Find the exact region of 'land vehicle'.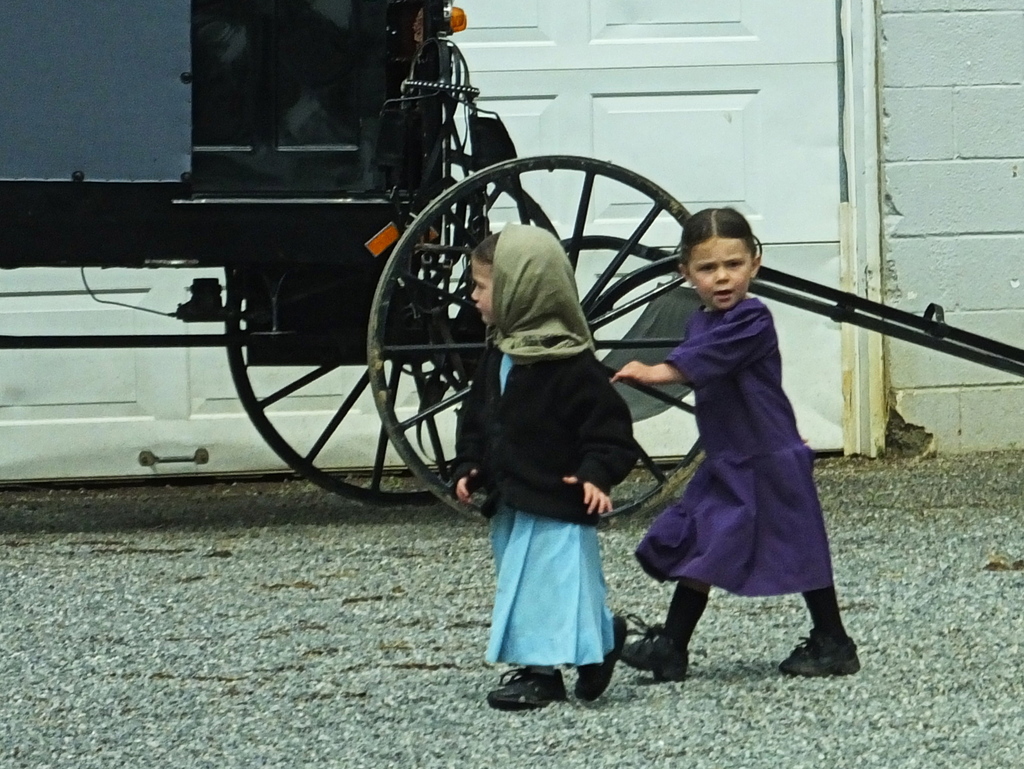
Exact region: bbox(0, 0, 1023, 521).
